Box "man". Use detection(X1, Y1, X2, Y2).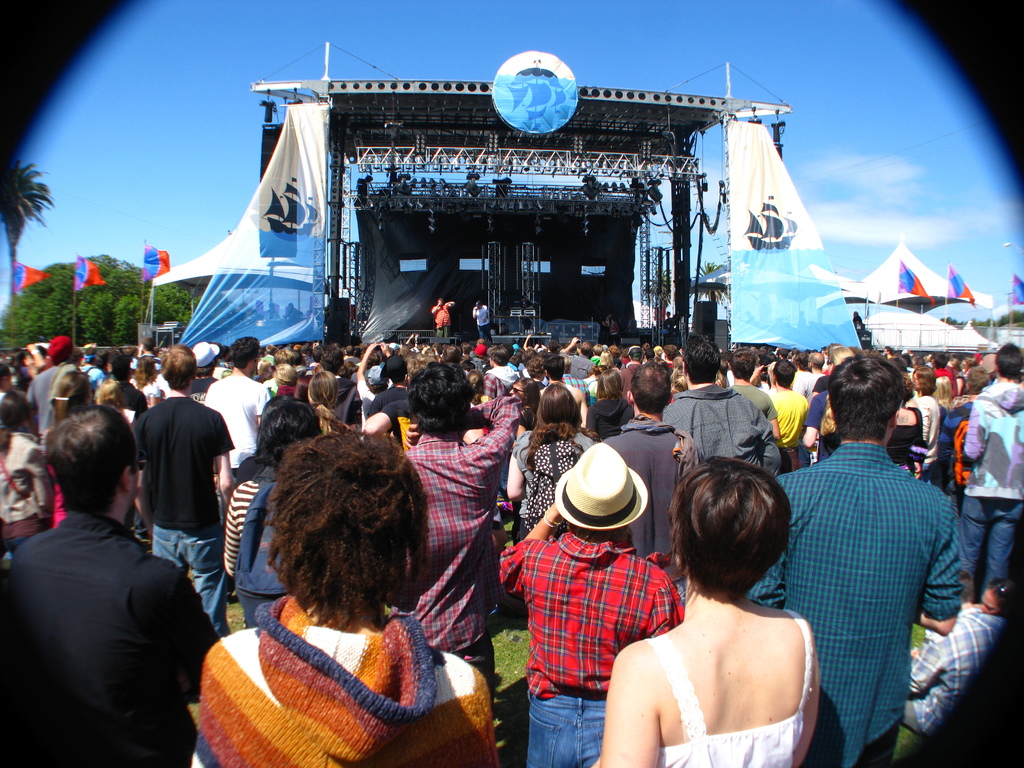
detection(210, 331, 266, 488).
